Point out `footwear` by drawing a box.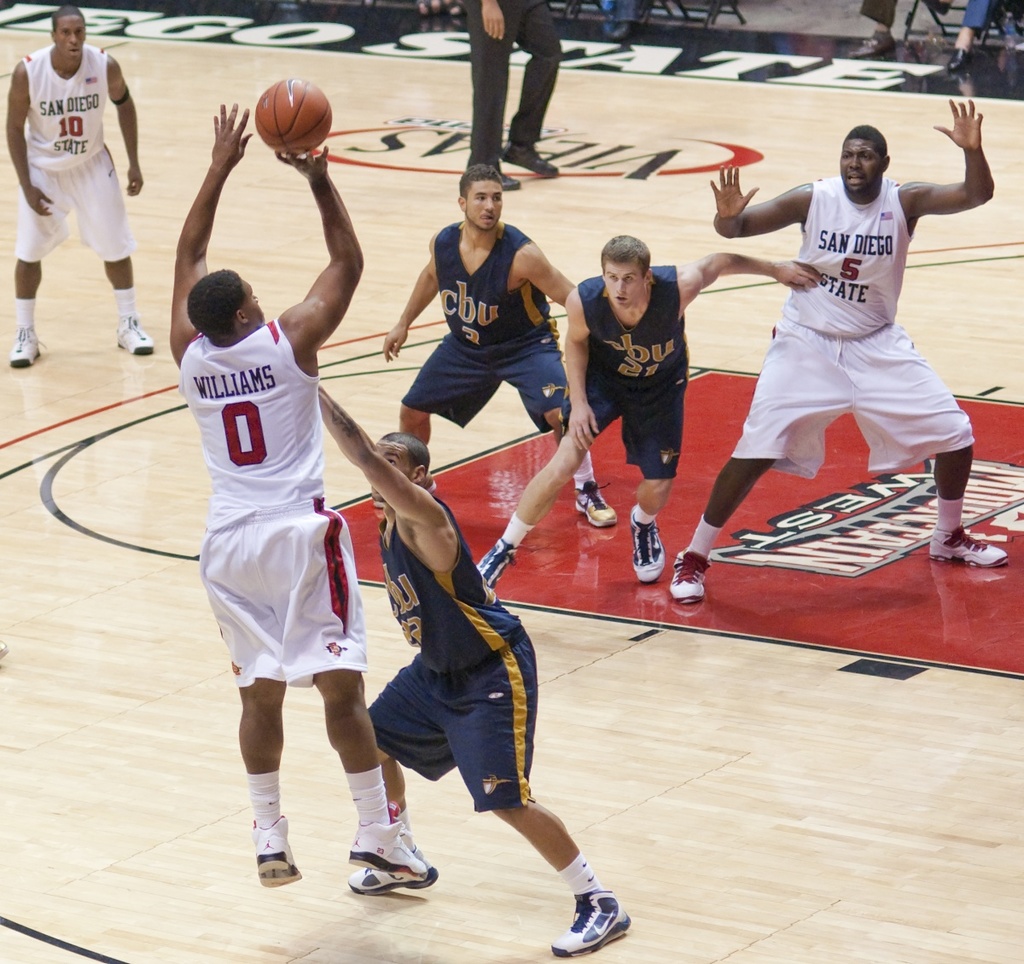
[x1=953, y1=46, x2=973, y2=76].
